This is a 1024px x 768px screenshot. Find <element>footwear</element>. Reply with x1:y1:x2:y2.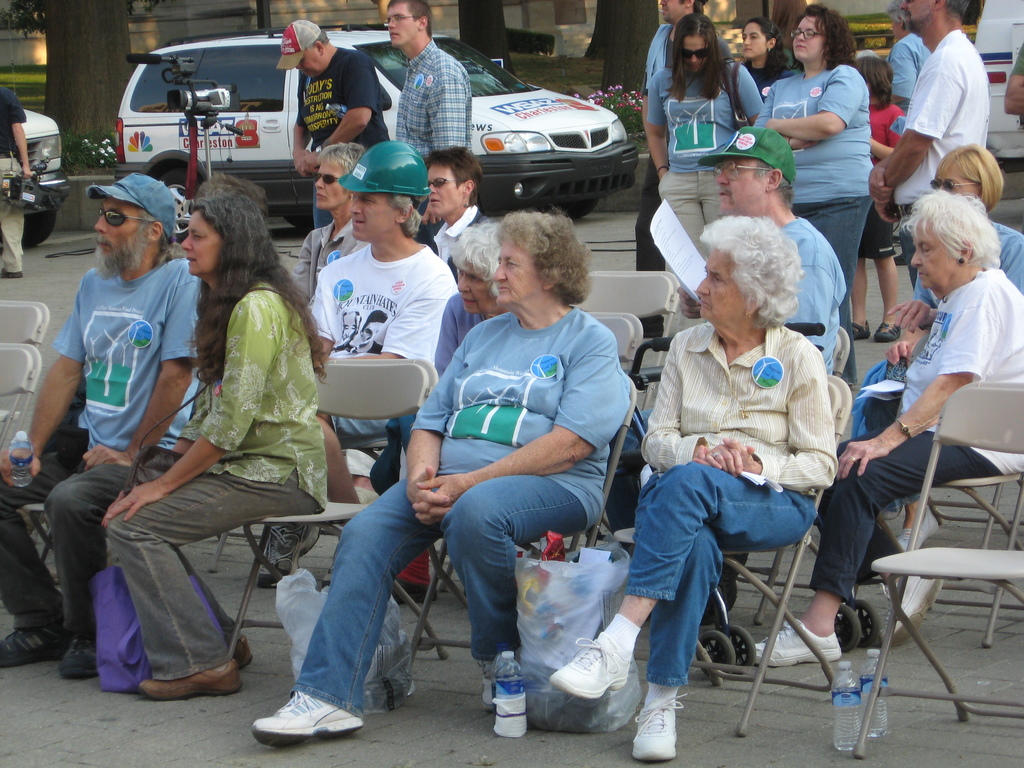
257:522:321:590.
